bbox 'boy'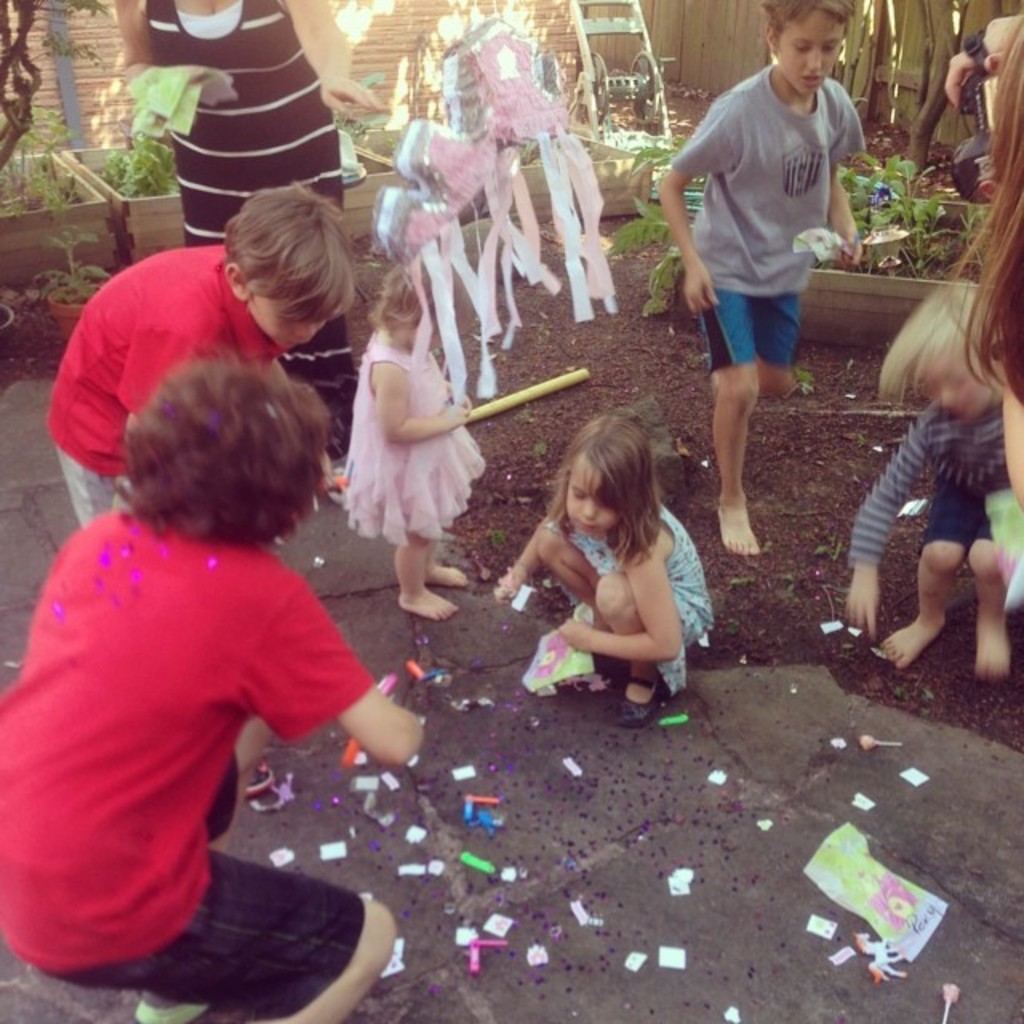
bbox(42, 181, 363, 525)
